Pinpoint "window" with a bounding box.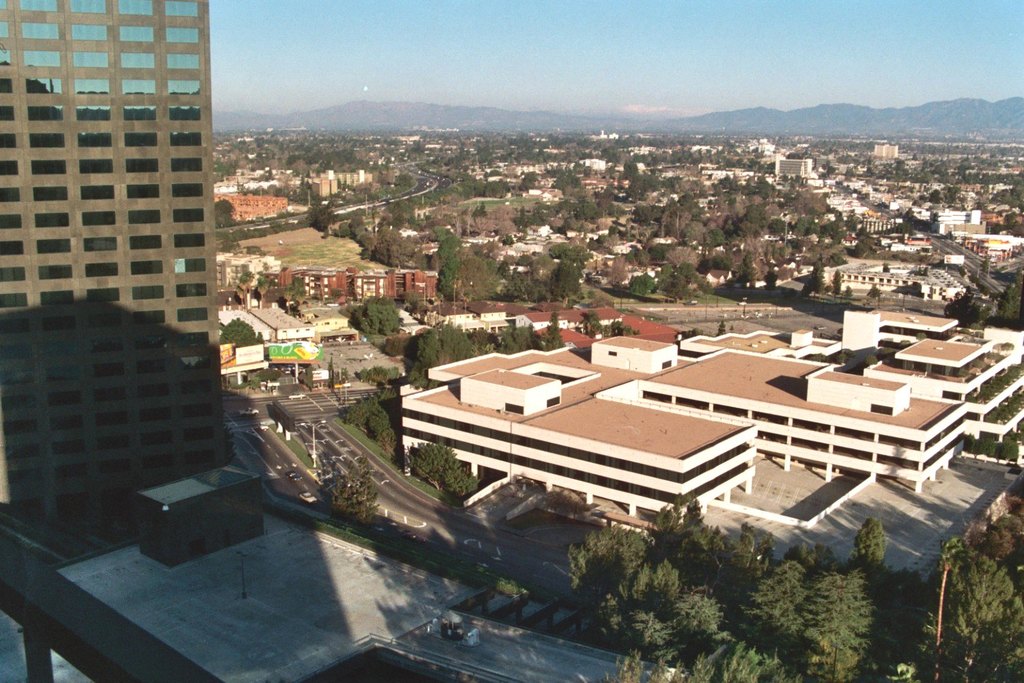
{"x1": 32, "y1": 210, "x2": 69, "y2": 228}.
